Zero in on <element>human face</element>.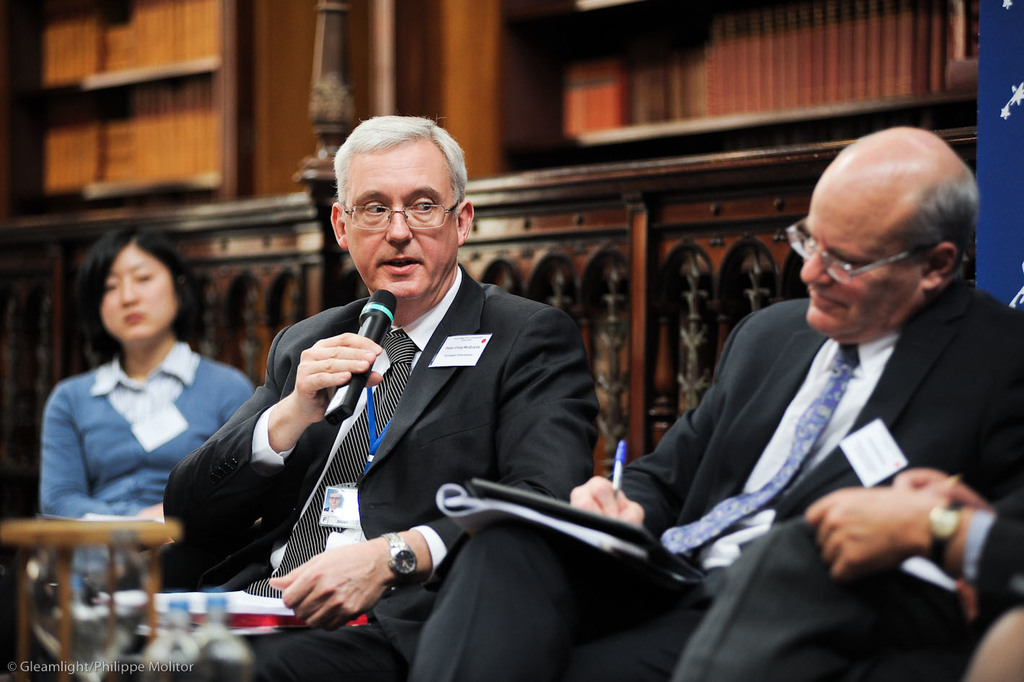
Zeroed in: {"left": 802, "top": 191, "right": 917, "bottom": 336}.
